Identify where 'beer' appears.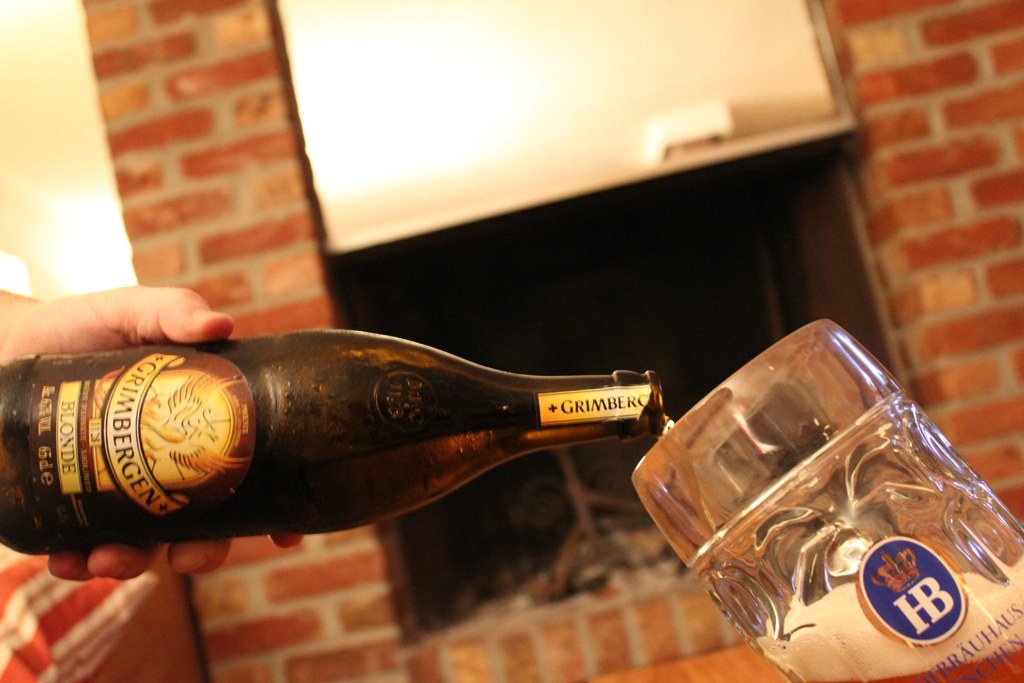
Appears at [0,316,677,550].
